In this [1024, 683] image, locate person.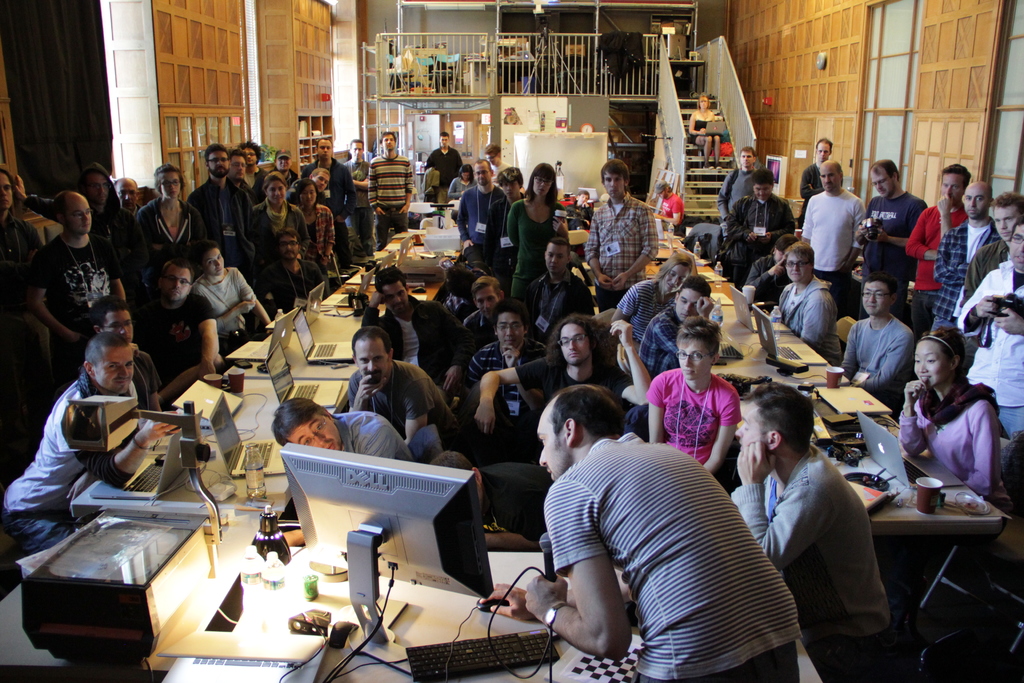
Bounding box: locate(687, 92, 721, 170).
